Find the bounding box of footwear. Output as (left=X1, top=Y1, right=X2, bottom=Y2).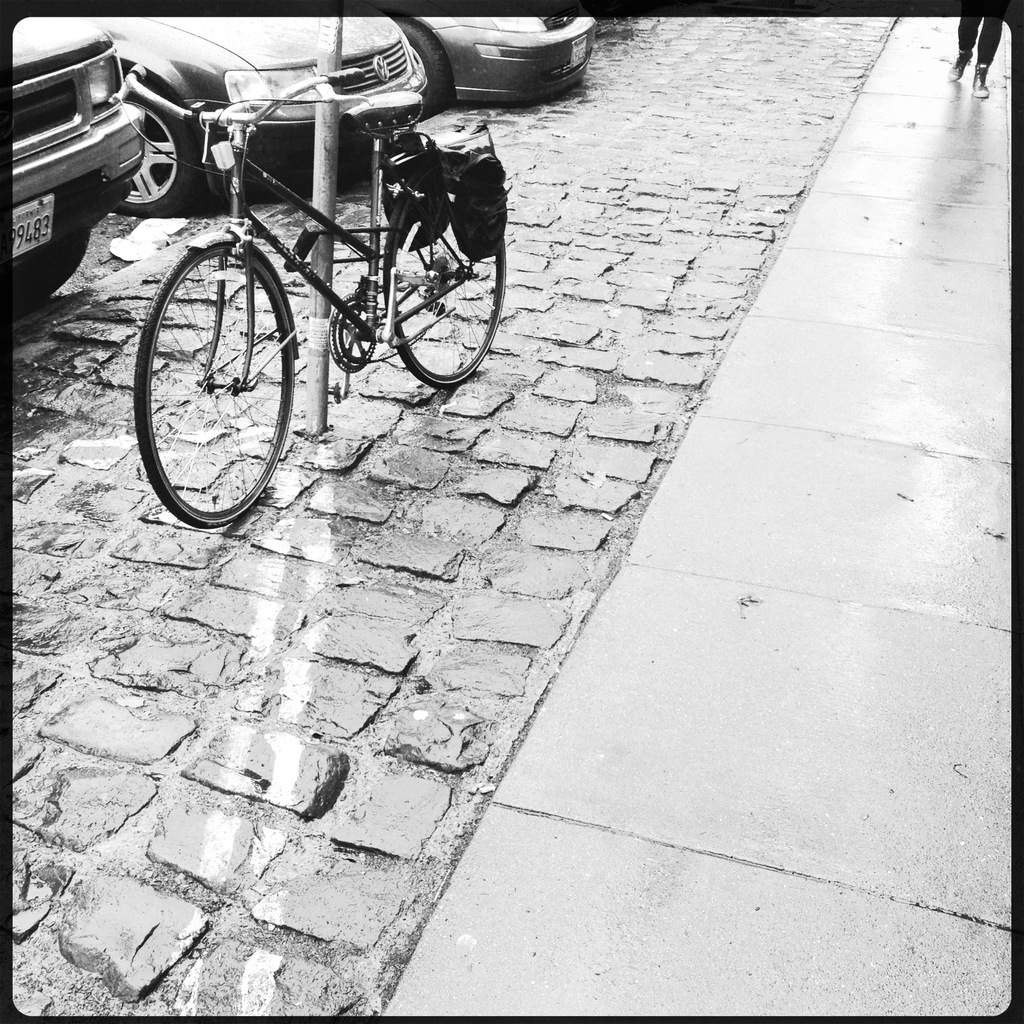
(left=945, top=49, right=974, bottom=80).
